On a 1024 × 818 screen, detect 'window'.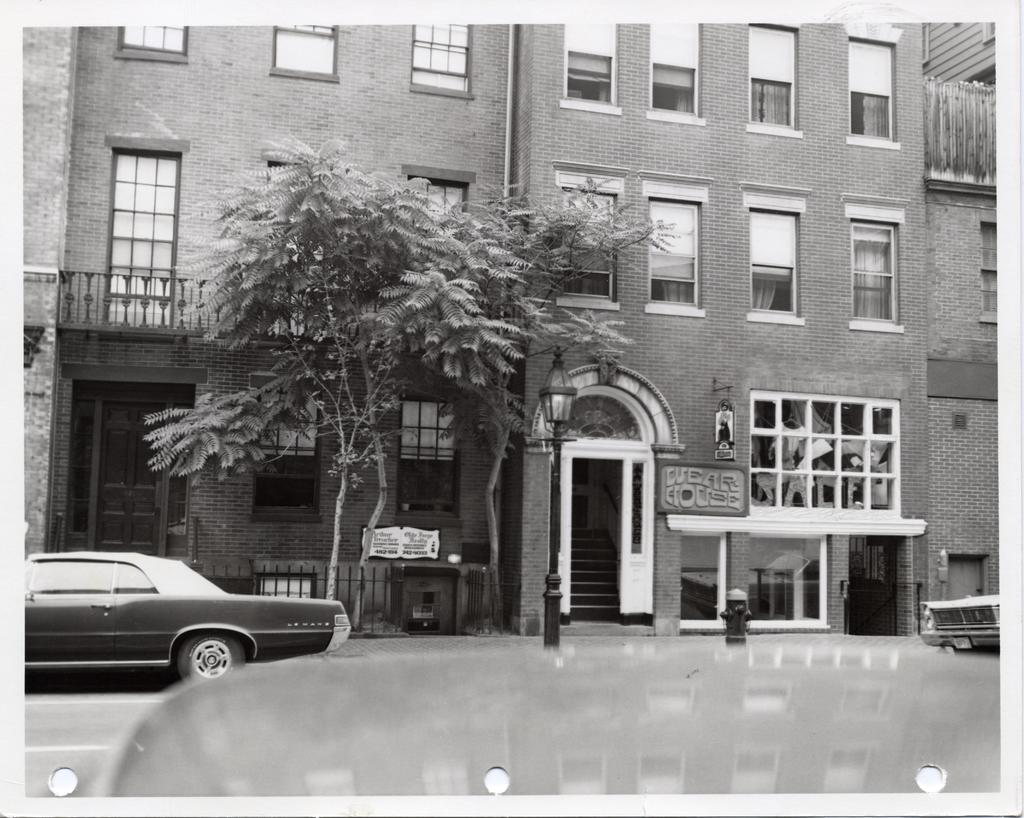
844,22,906,146.
